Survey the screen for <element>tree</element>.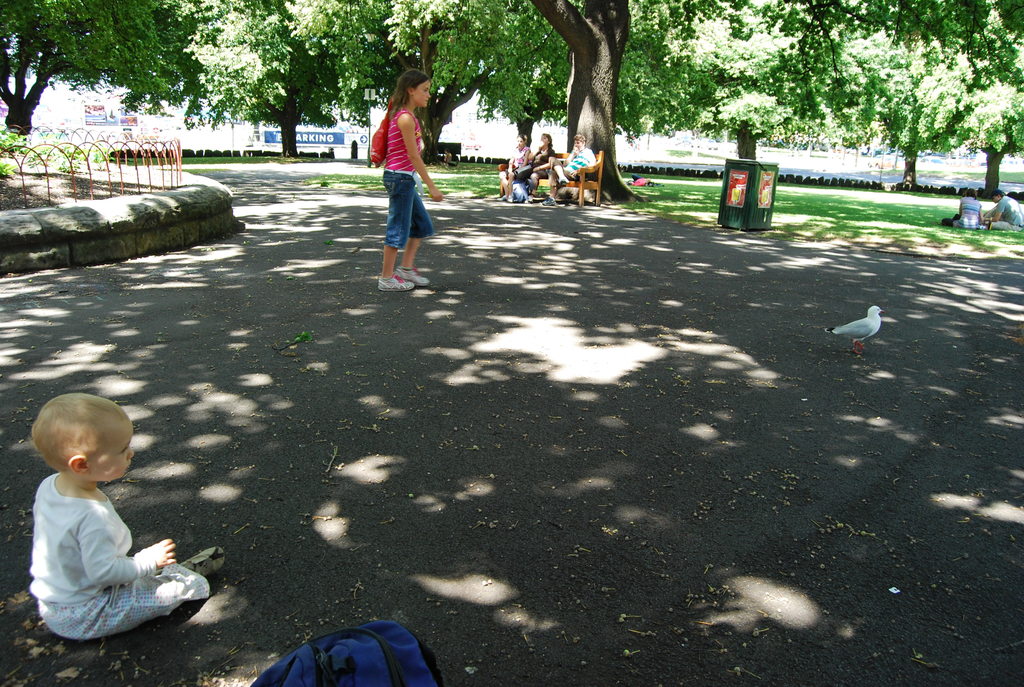
Survey found: 271/0/497/162.
